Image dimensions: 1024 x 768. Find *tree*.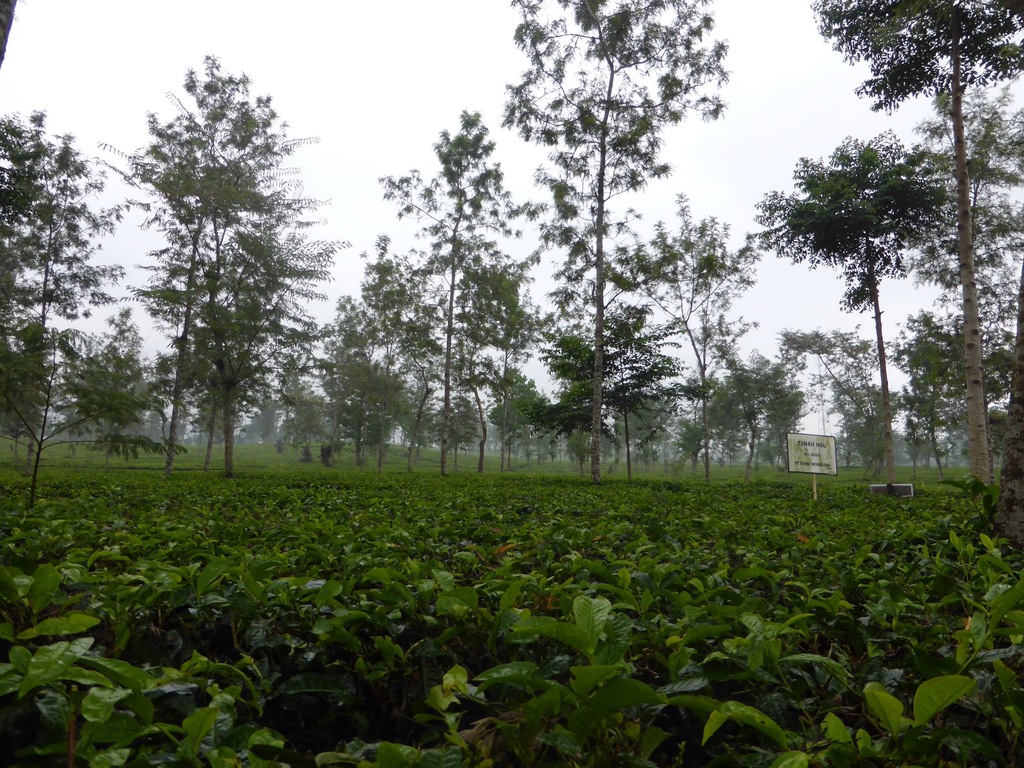
x1=134, y1=205, x2=212, y2=467.
